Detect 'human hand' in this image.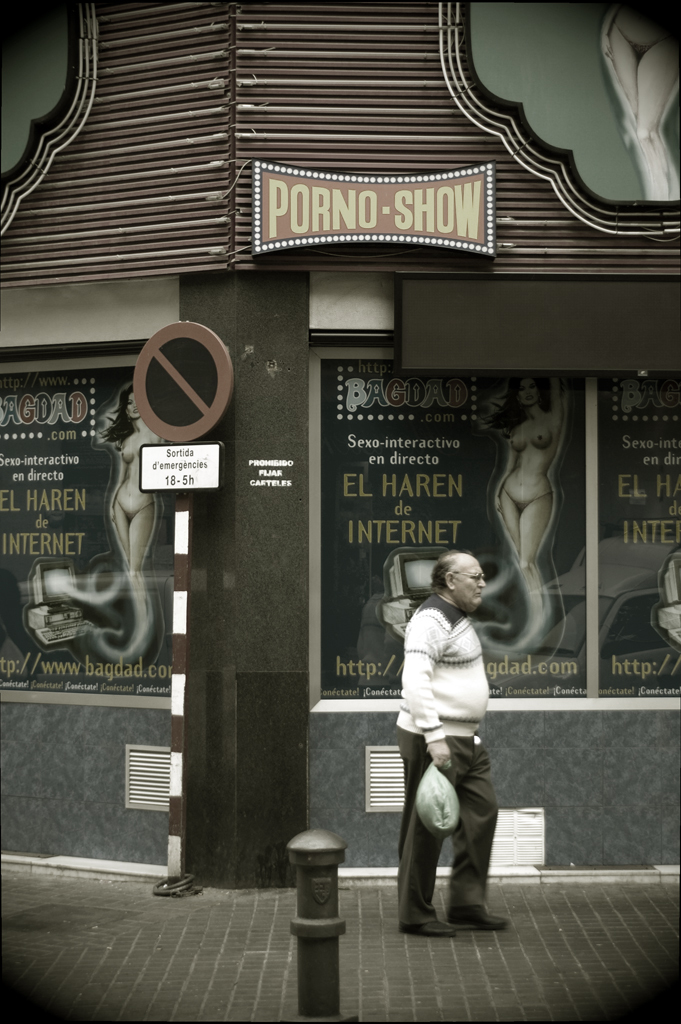
Detection: x1=428 y1=735 x2=453 y2=766.
